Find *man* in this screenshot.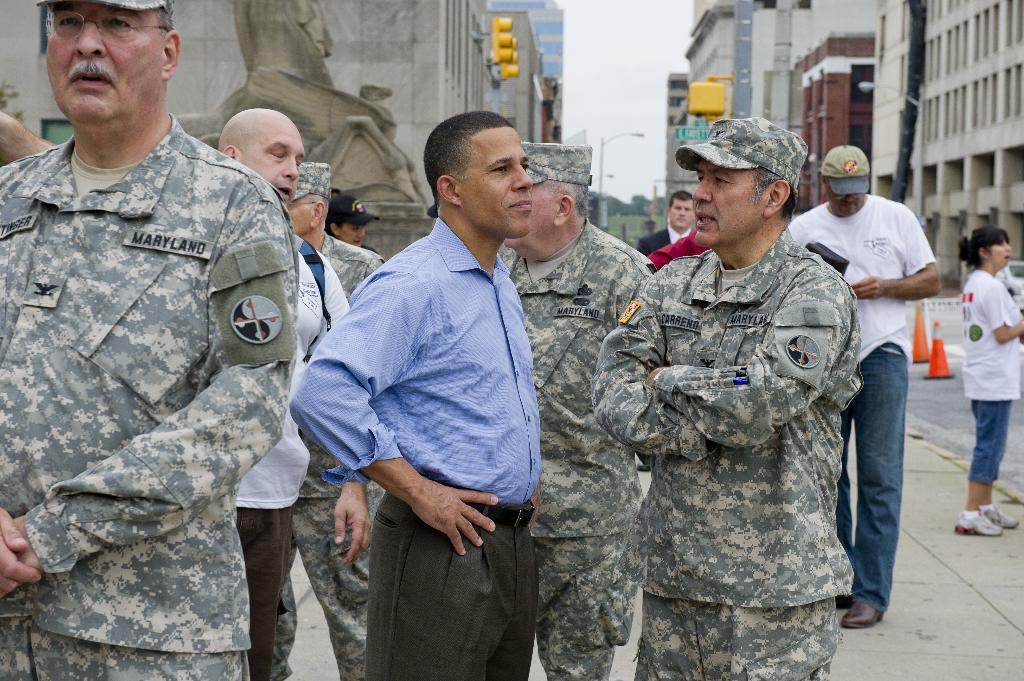
The bounding box for *man* is BBox(298, 109, 575, 658).
